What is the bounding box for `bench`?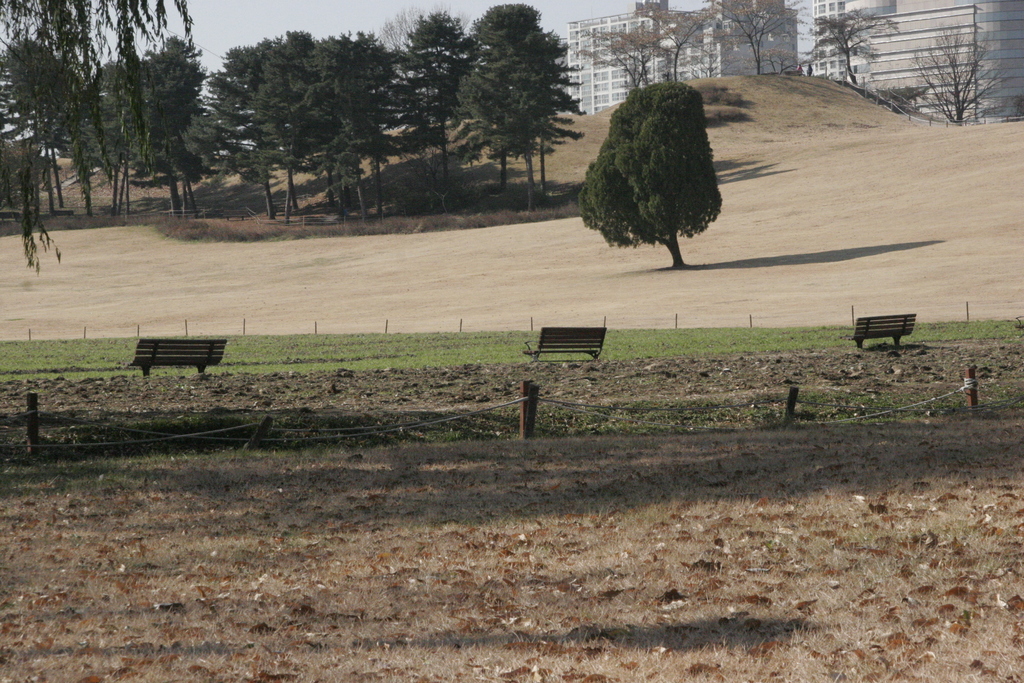
50, 208, 75, 220.
